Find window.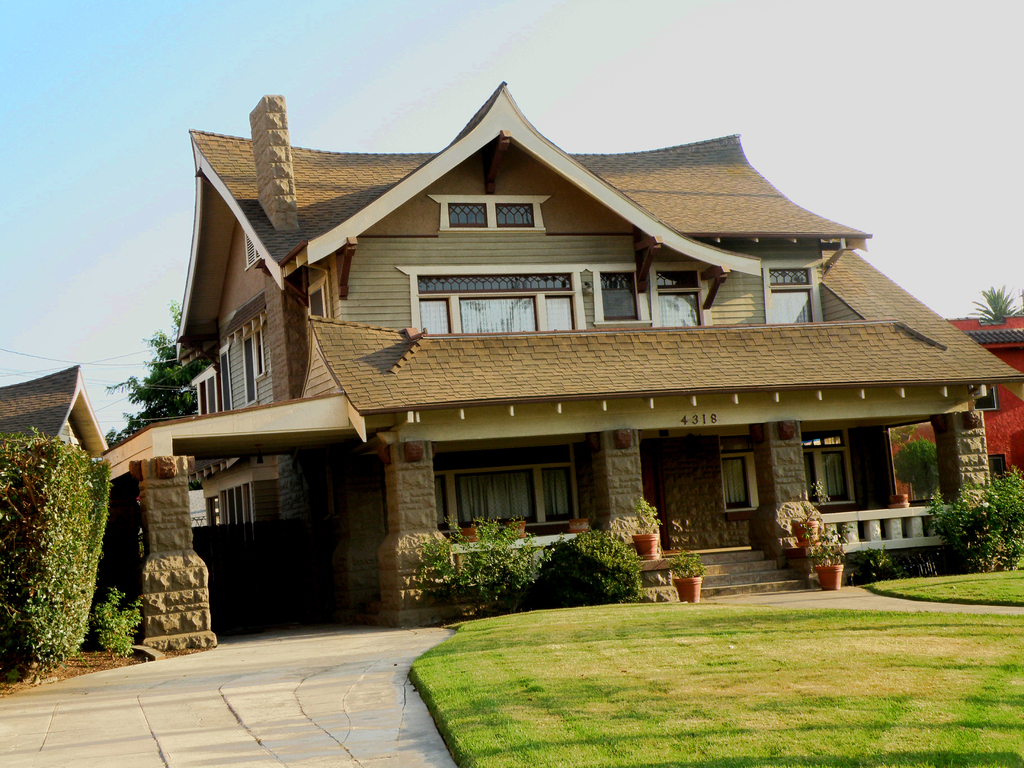
box=[652, 262, 710, 325].
